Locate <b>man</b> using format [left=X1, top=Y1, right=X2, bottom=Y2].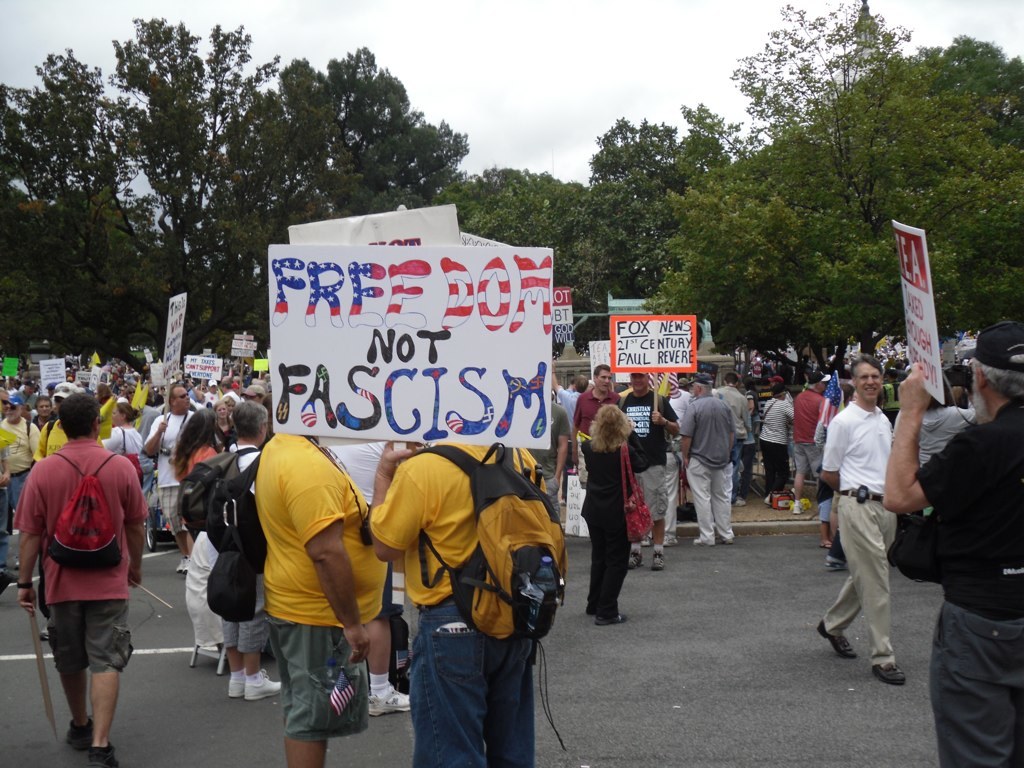
[left=793, top=377, right=828, bottom=519].
